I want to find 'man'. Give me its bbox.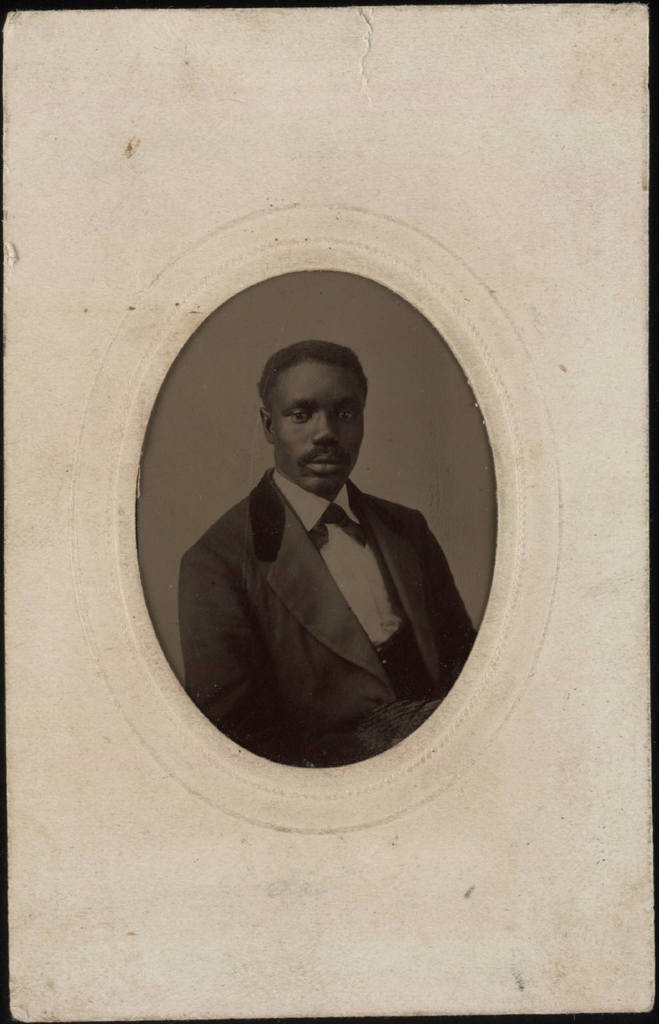
crop(179, 345, 474, 763).
